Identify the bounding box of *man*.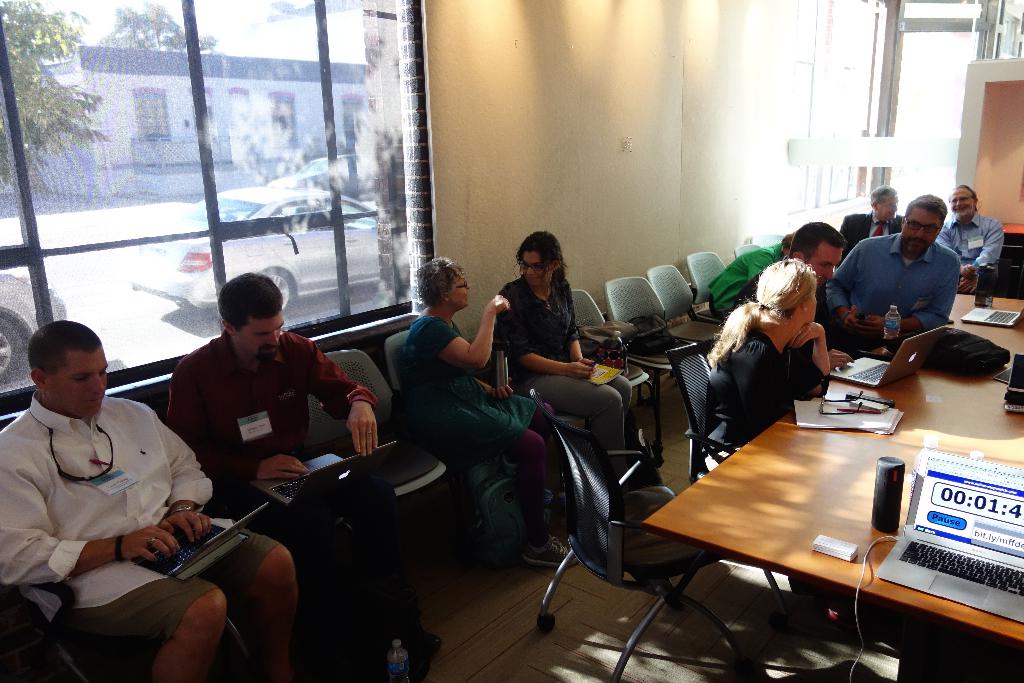
[left=732, top=220, right=855, bottom=370].
